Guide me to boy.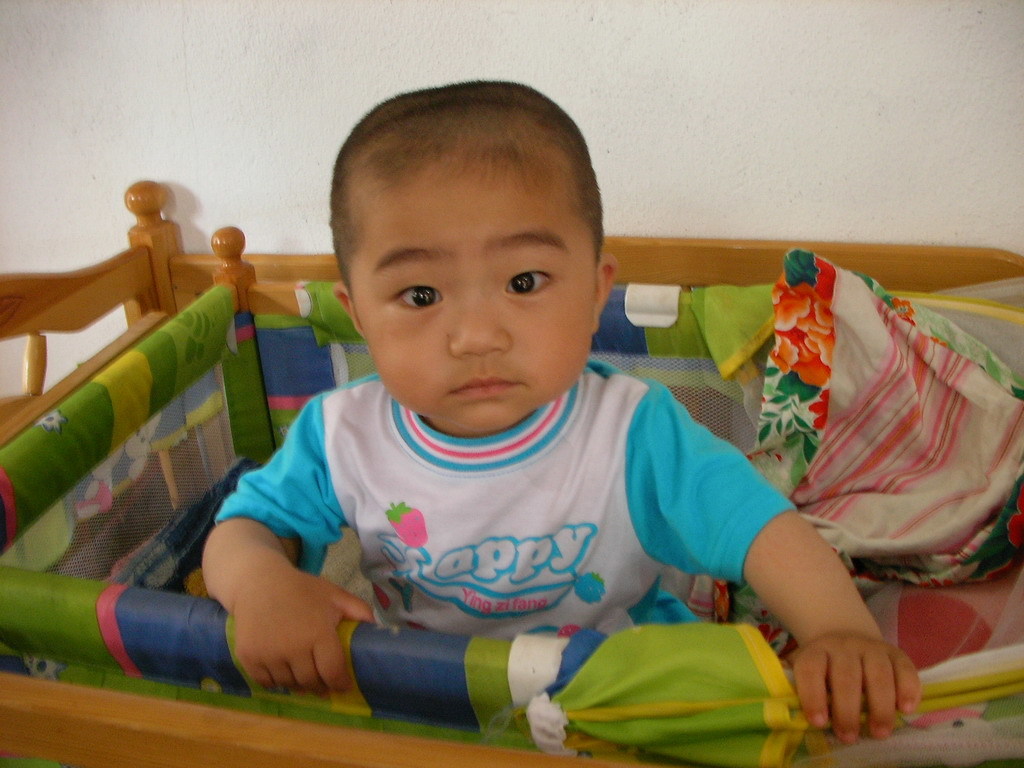
Guidance: <box>199,77,924,751</box>.
